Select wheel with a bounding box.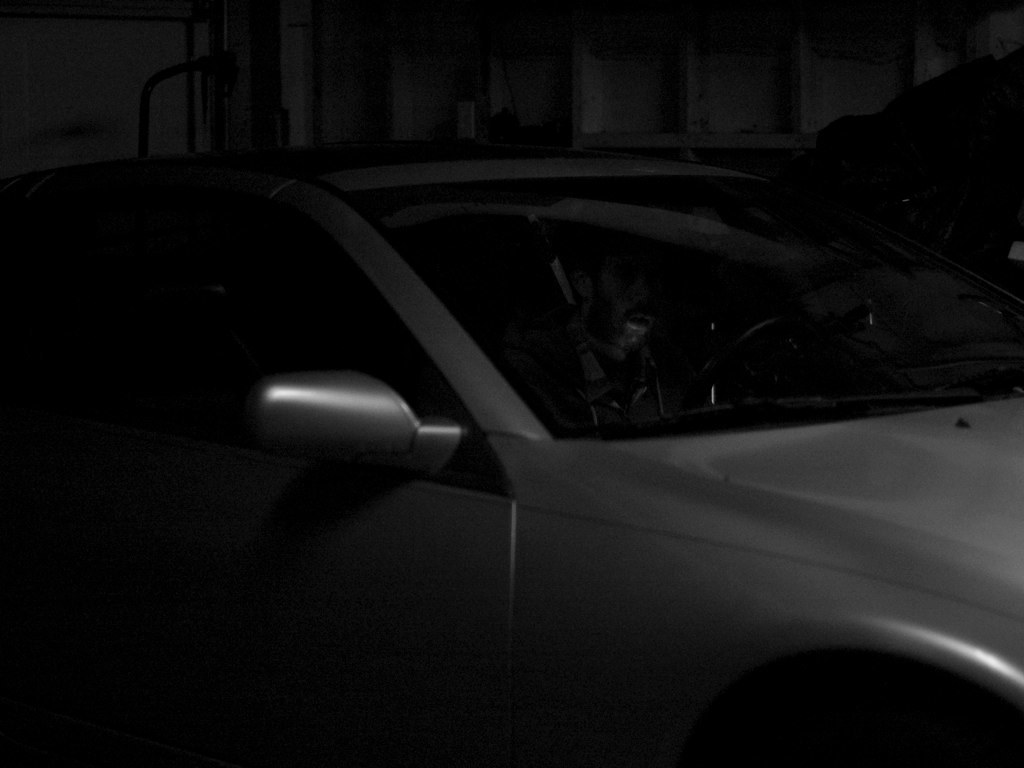
{"x1": 691, "y1": 315, "x2": 842, "y2": 397}.
